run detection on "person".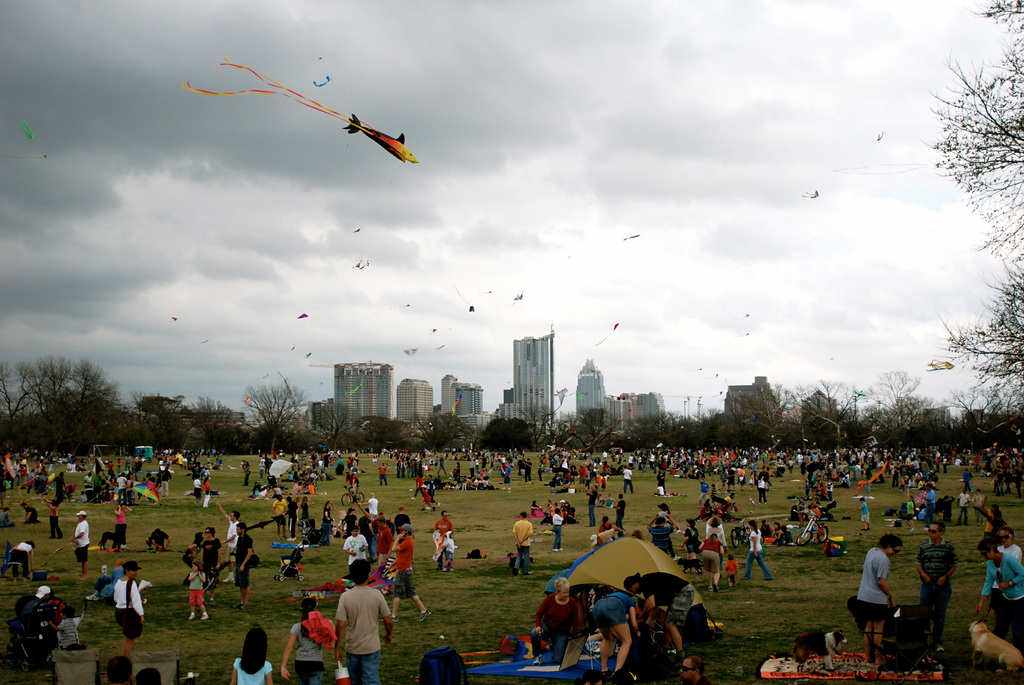
Result: [144, 665, 158, 684].
